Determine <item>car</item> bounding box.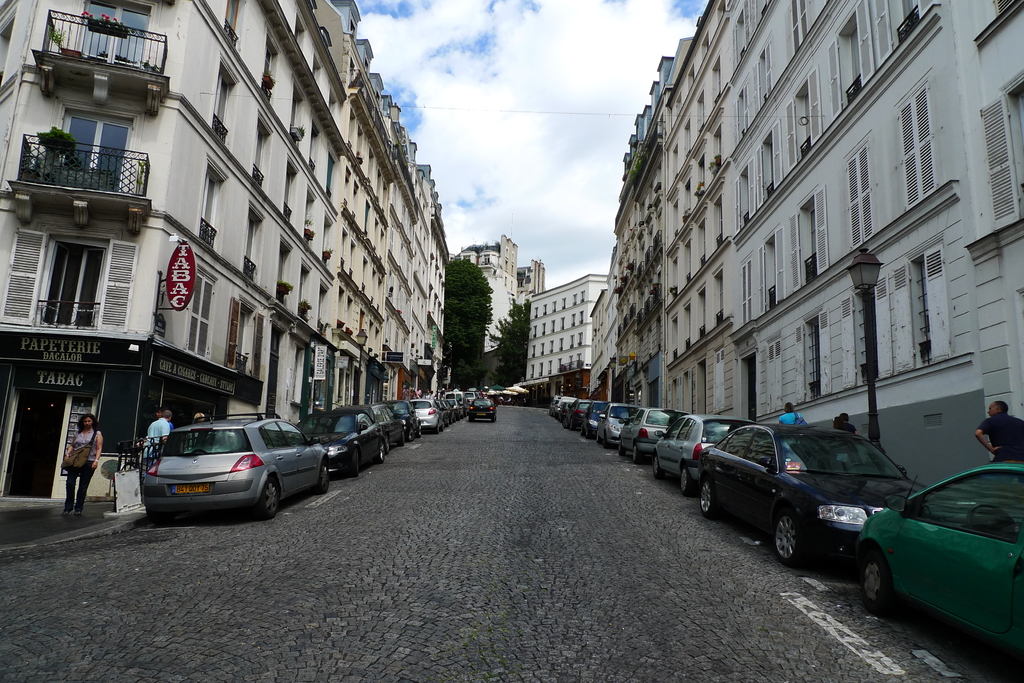
Determined: BBox(849, 458, 1023, 670).
